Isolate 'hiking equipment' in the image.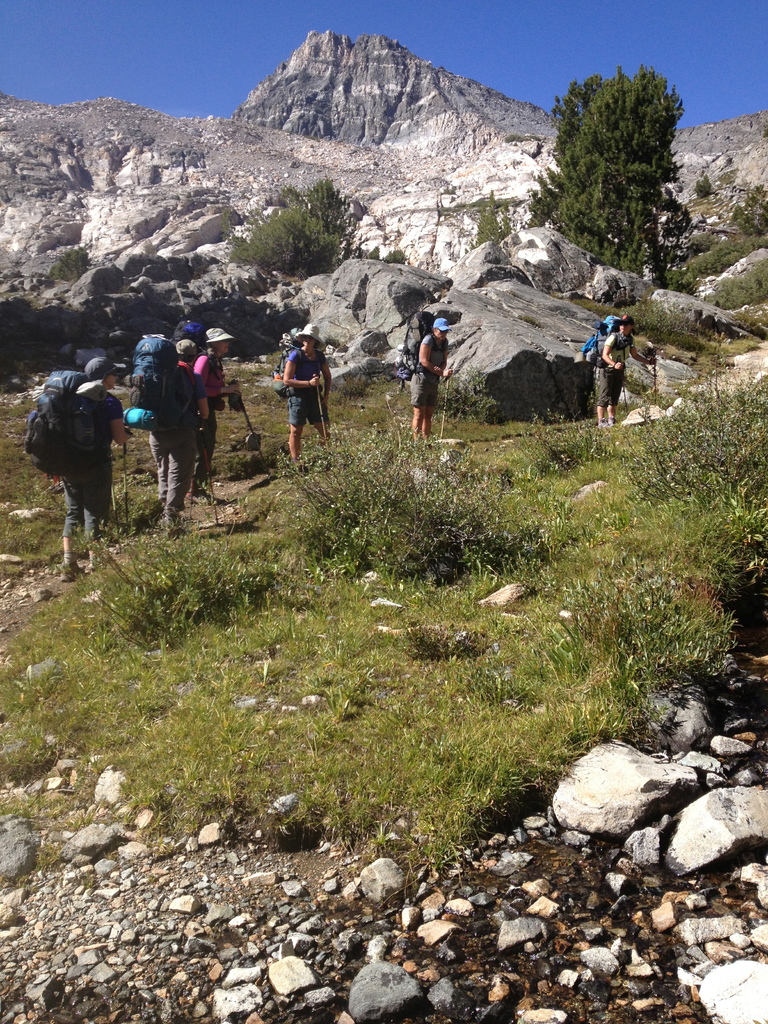
Isolated region: x1=191 y1=415 x2=224 y2=525.
